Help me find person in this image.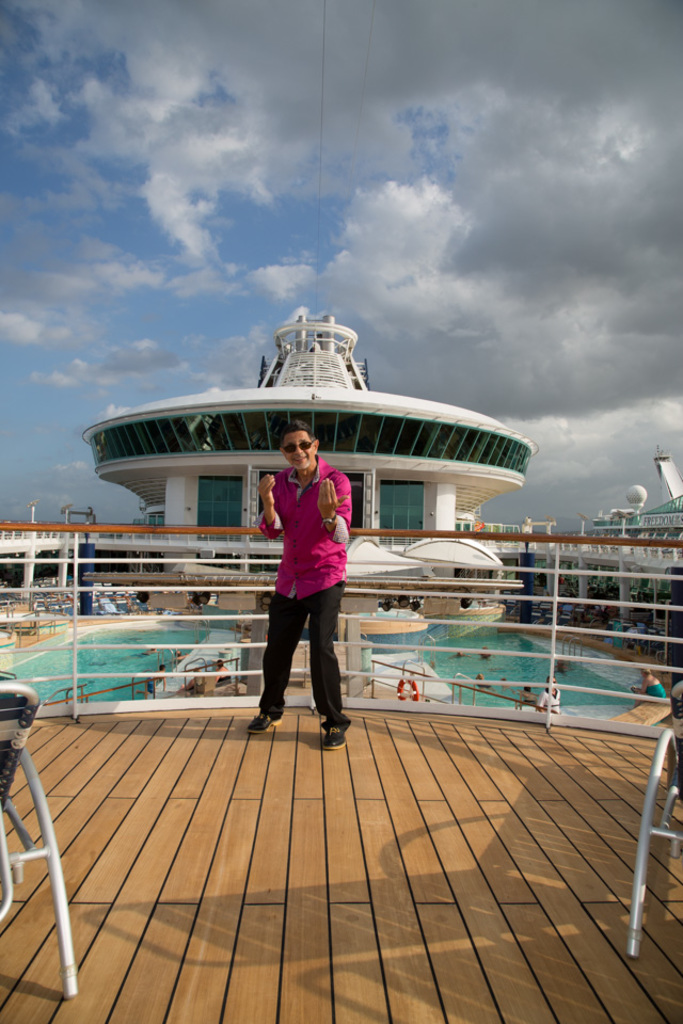
Found it: l=534, t=675, r=560, b=718.
